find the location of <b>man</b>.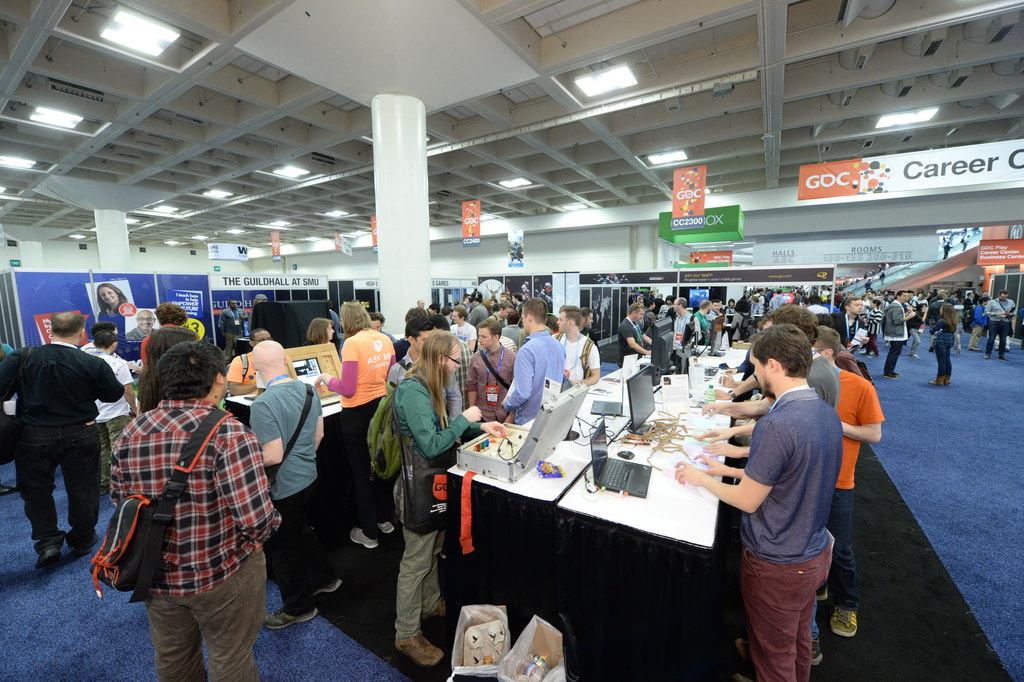
Location: 673:323:845:681.
